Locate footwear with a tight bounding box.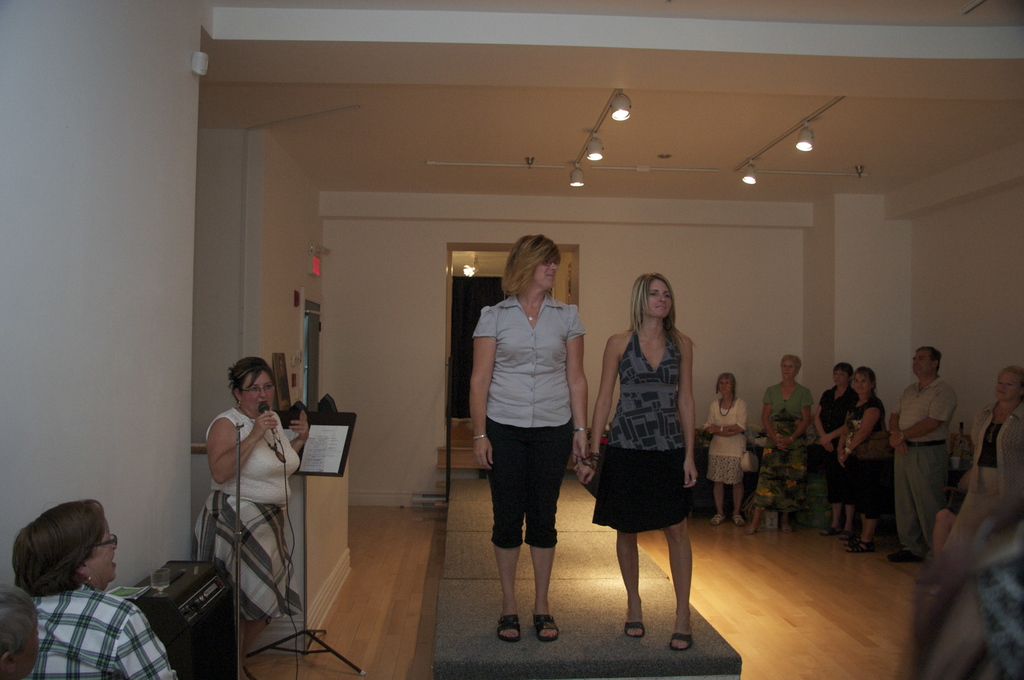
[529, 613, 560, 644].
